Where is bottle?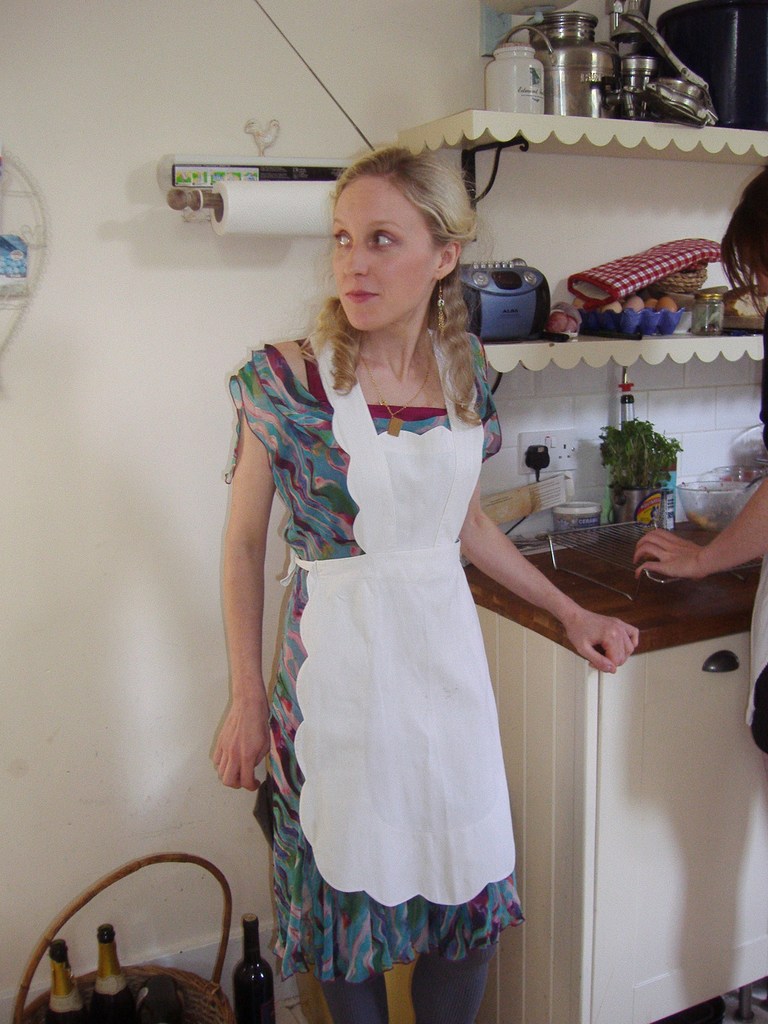
[95,918,128,1012].
